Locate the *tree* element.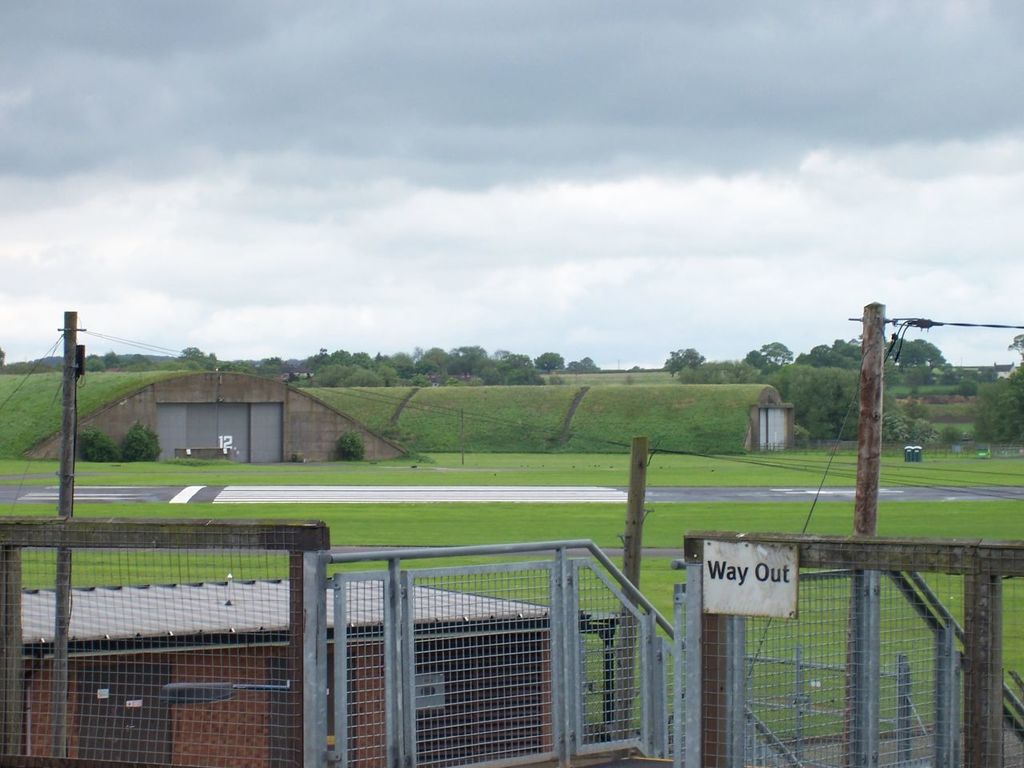
Element bbox: <region>798, 340, 834, 366</region>.
